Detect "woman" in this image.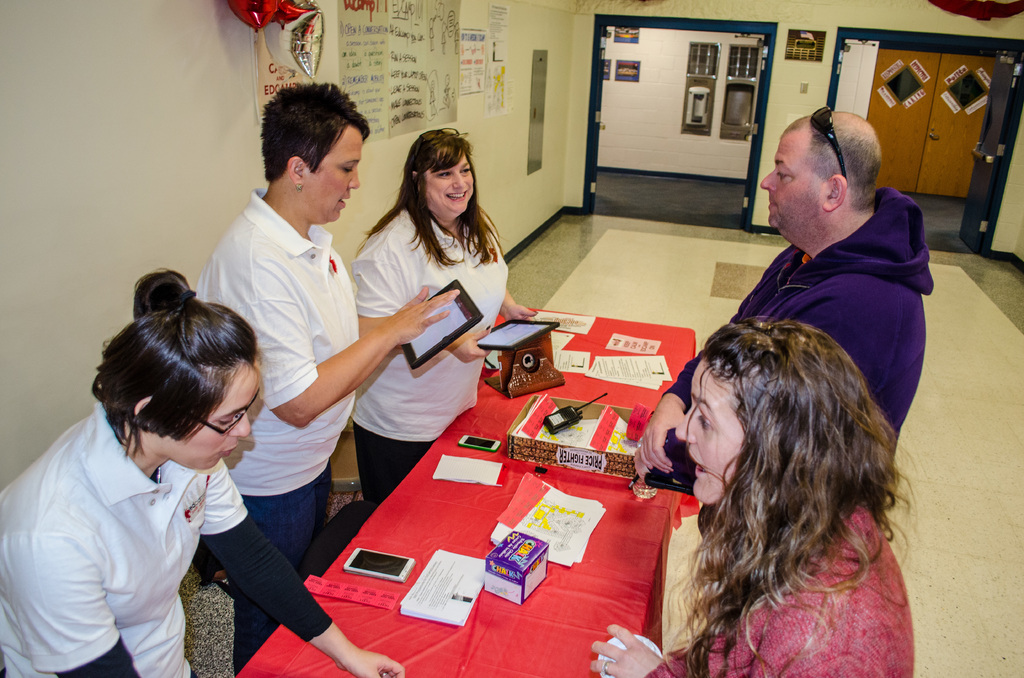
Detection: (196, 76, 463, 677).
